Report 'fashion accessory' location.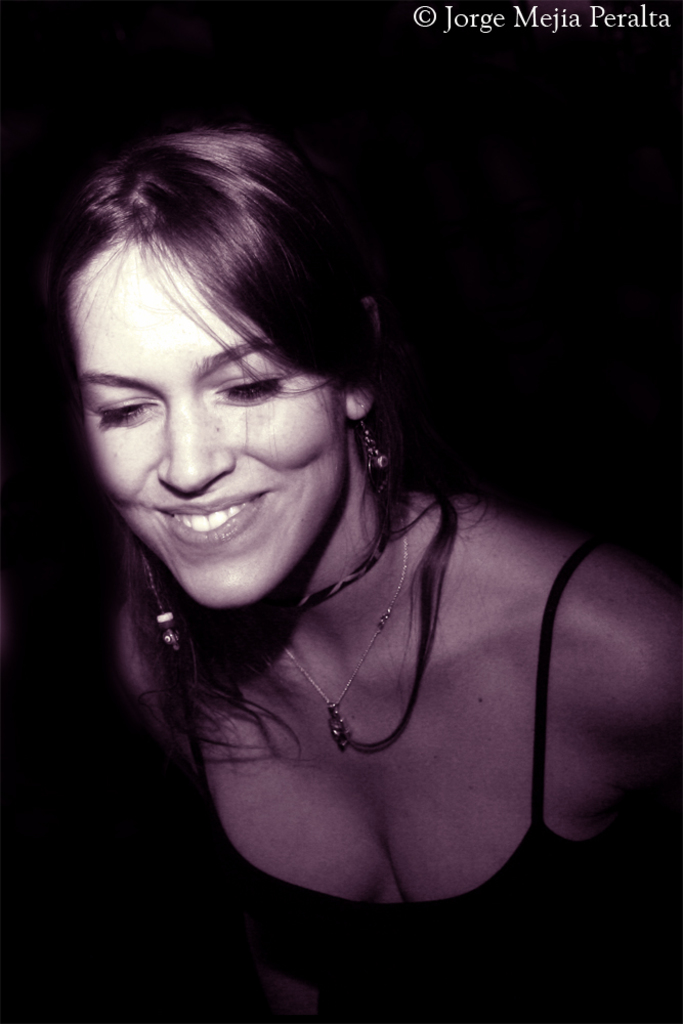
Report: (358, 411, 390, 476).
